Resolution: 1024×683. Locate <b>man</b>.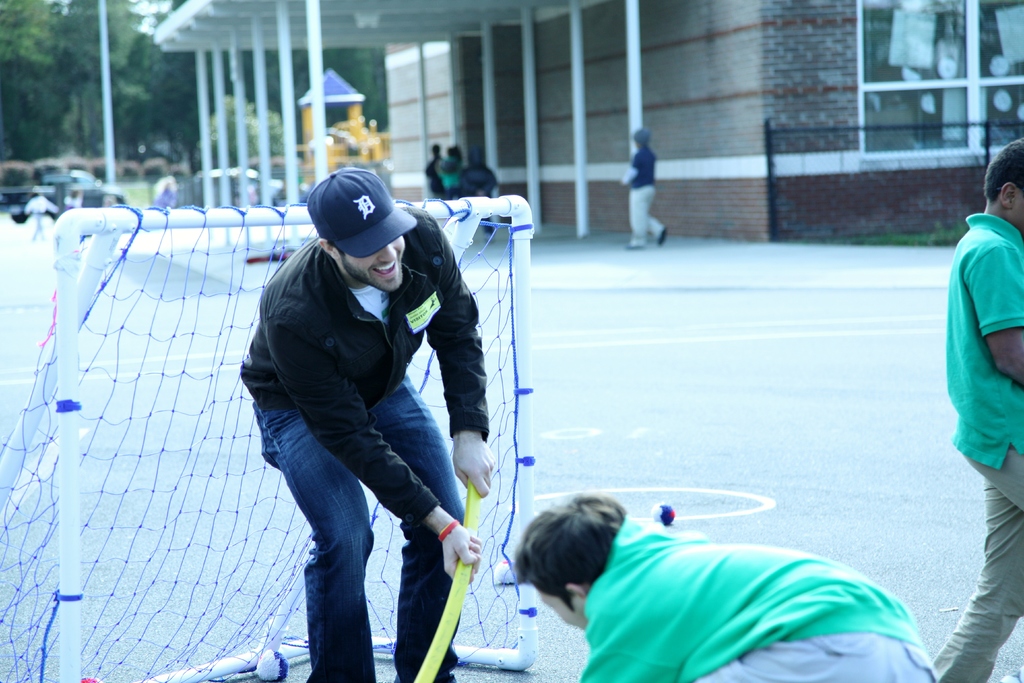
{"left": 242, "top": 169, "right": 493, "bottom": 682}.
